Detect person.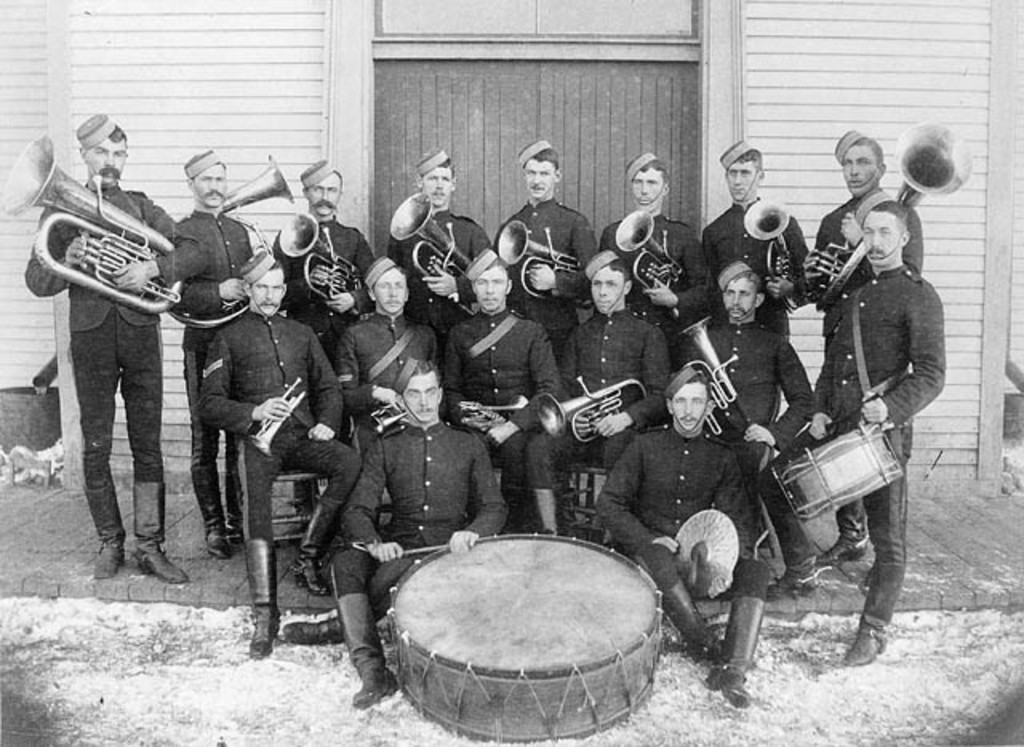
Detected at select_region(24, 102, 194, 560).
